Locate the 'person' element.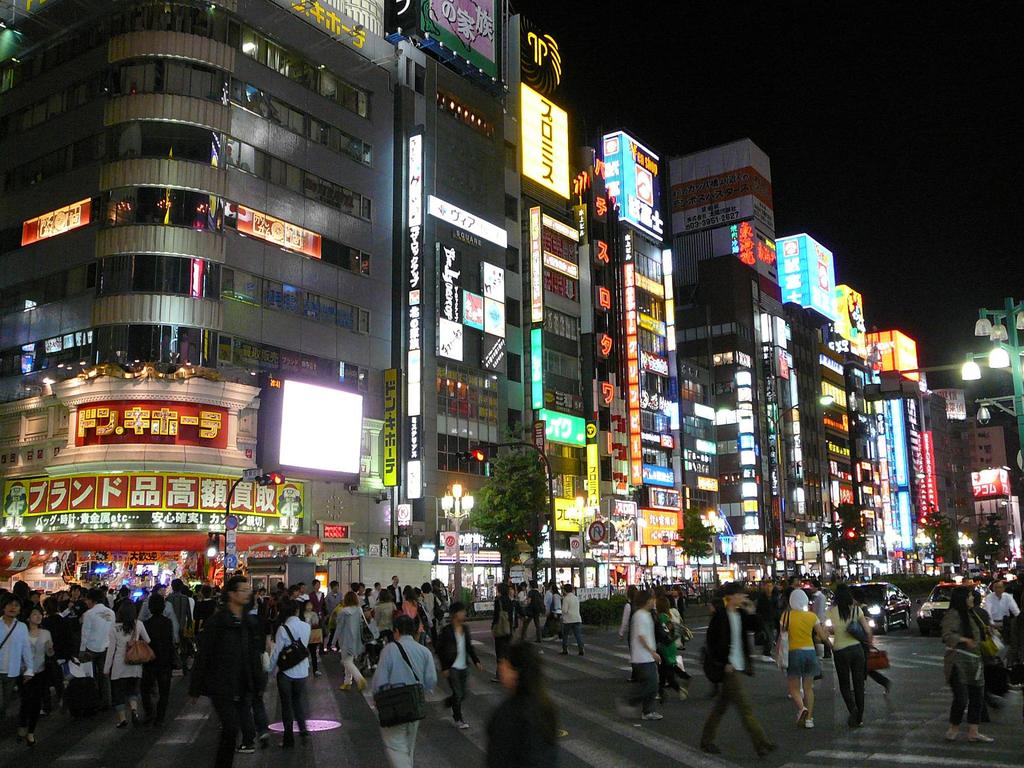
Element bbox: 512,593,515,635.
